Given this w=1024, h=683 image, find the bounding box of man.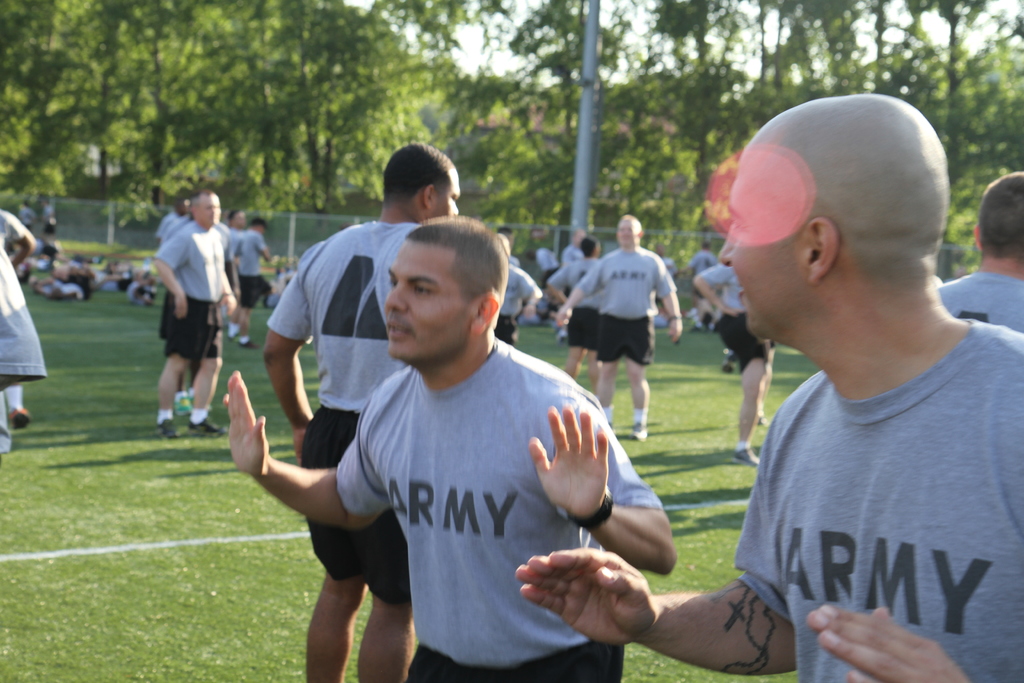
[x1=0, y1=250, x2=45, y2=391].
